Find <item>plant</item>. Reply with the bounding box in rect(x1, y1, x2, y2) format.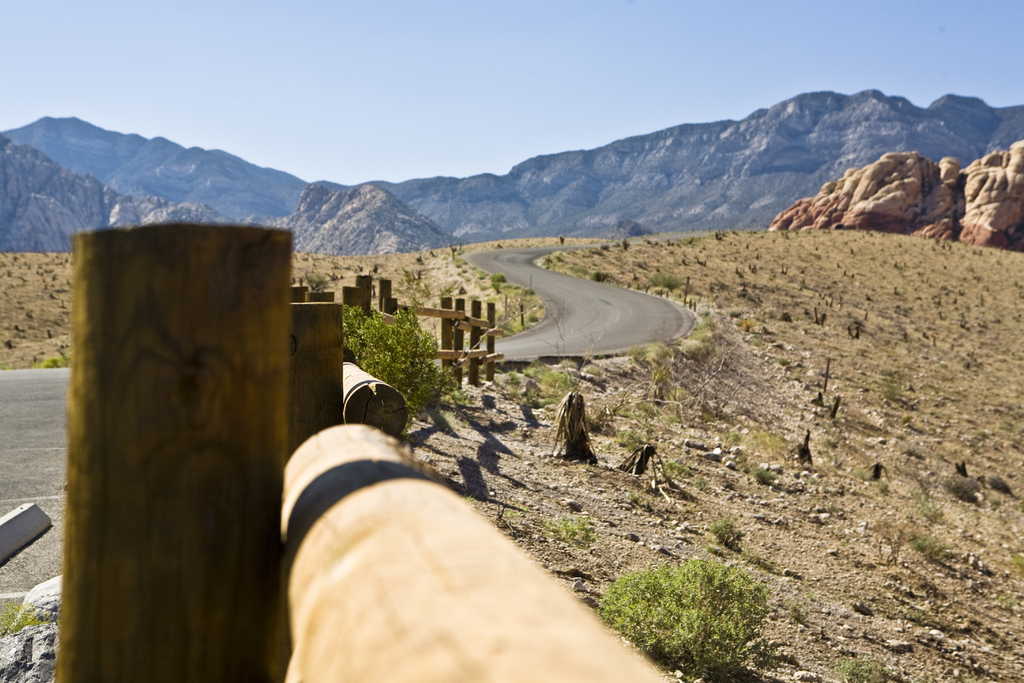
rect(648, 274, 684, 292).
